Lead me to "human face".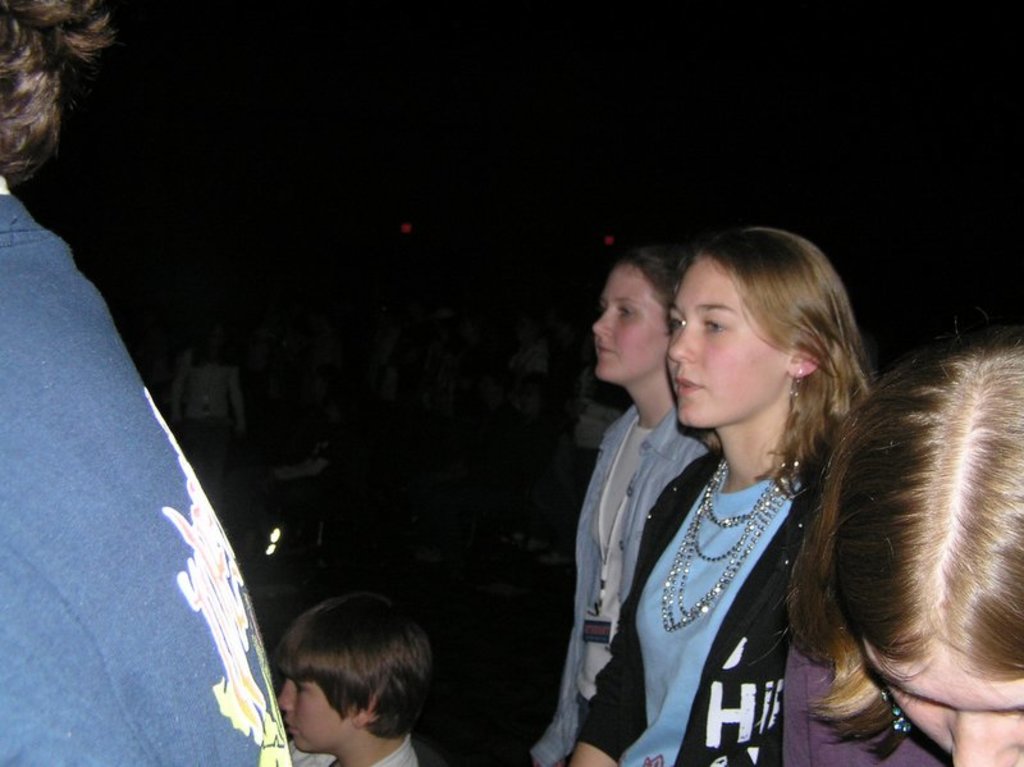
Lead to x1=271, y1=671, x2=353, y2=745.
